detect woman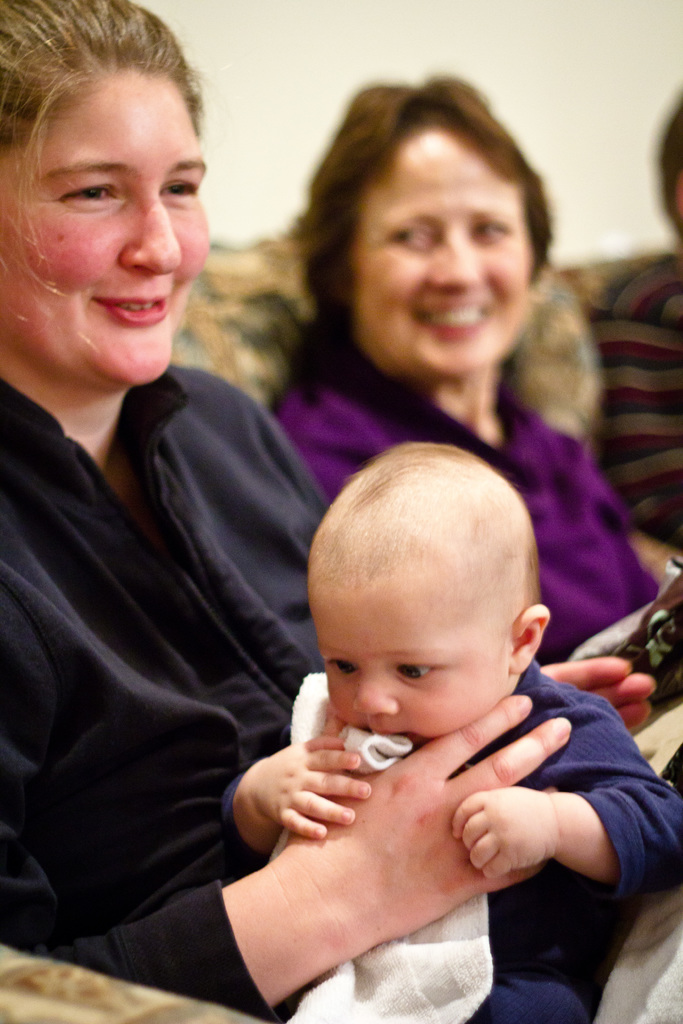
[left=0, top=0, right=658, bottom=1023]
